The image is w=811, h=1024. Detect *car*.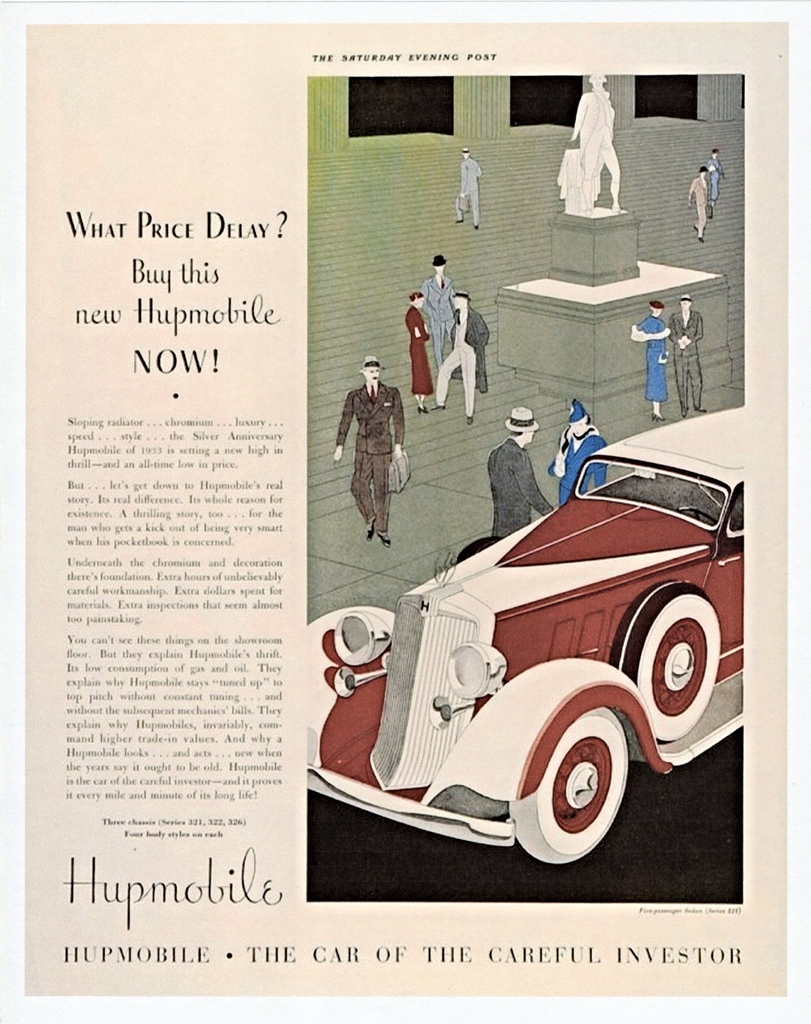
Detection: (310,440,753,863).
